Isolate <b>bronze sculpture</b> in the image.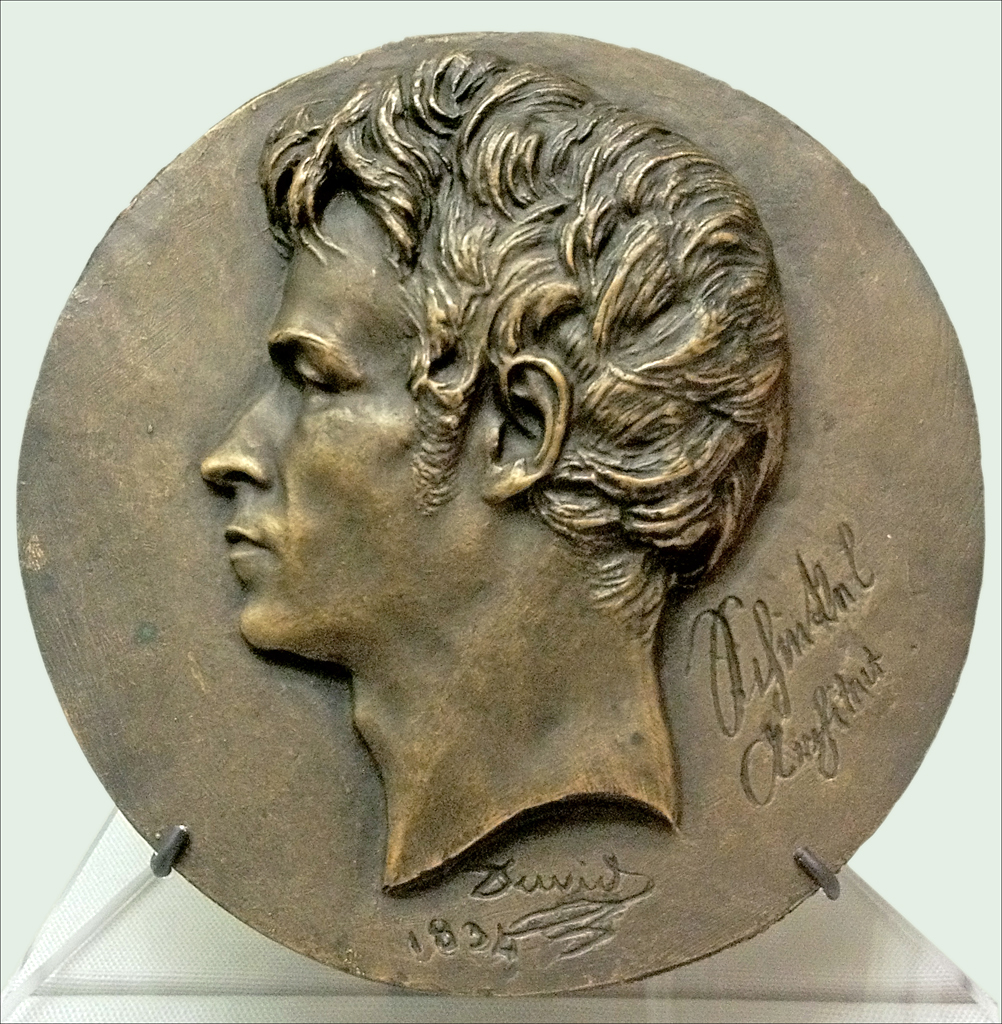
Isolated region: box=[32, 0, 928, 1023].
